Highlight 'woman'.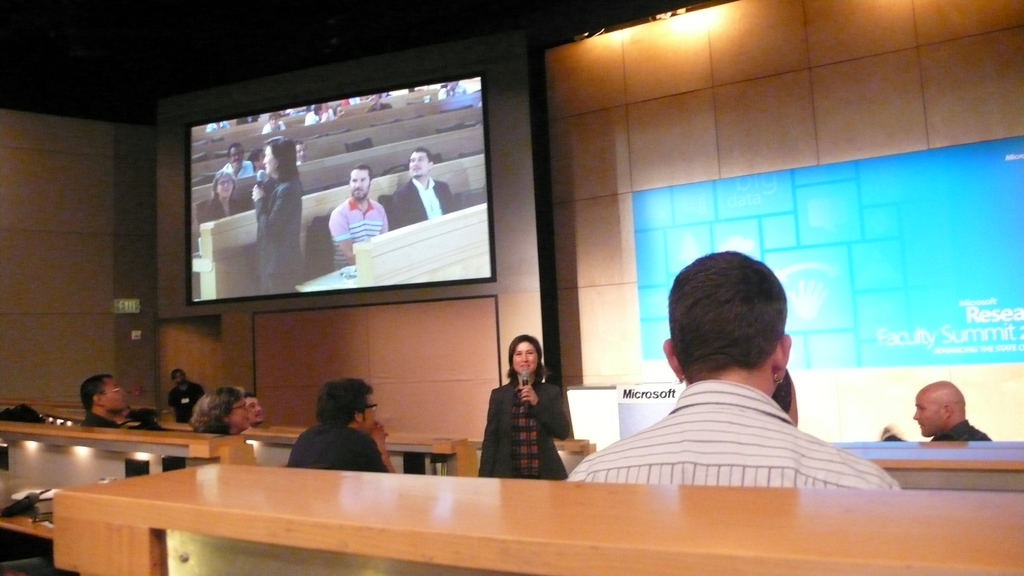
Highlighted region: Rect(188, 387, 255, 442).
